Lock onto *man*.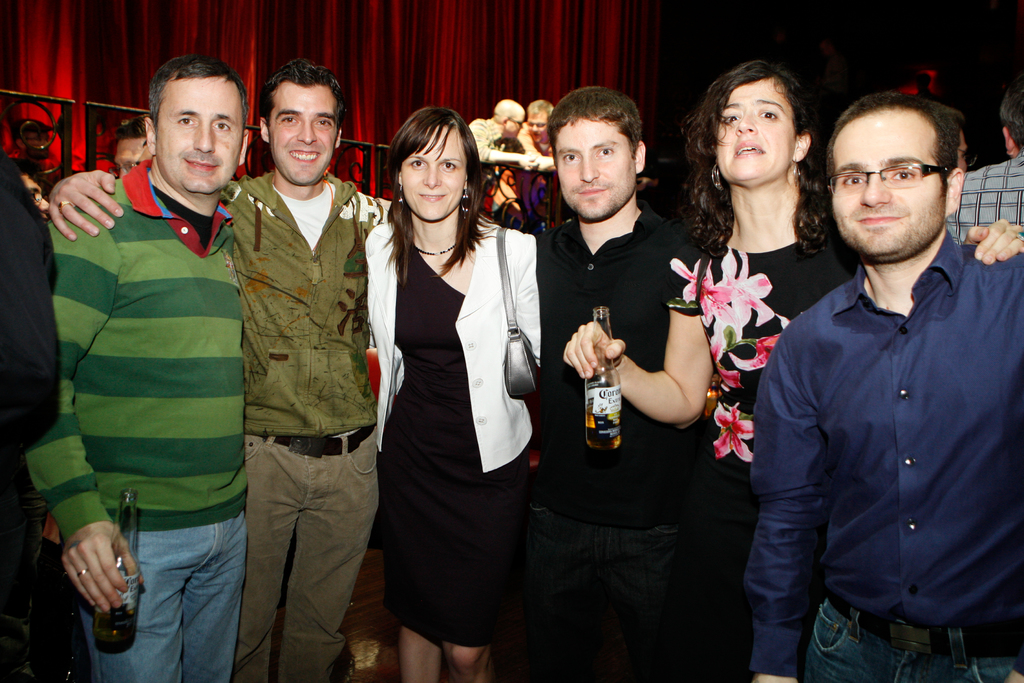
Locked: locate(44, 63, 409, 682).
